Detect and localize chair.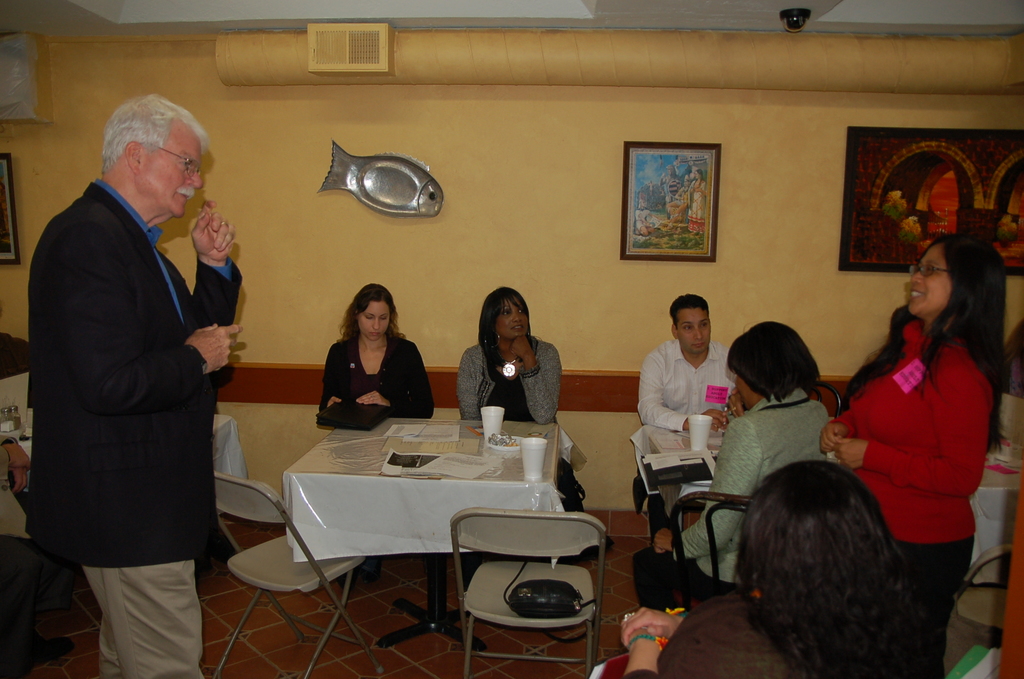
Localized at [948,553,1020,662].
